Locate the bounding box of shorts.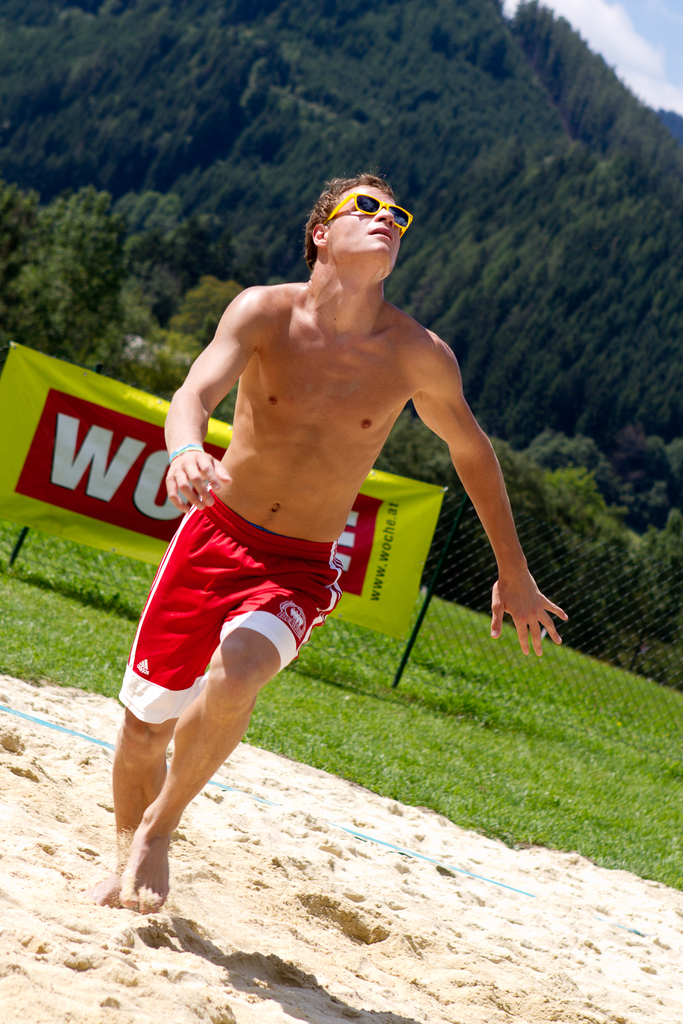
Bounding box: box=[138, 542, 332, 682].
